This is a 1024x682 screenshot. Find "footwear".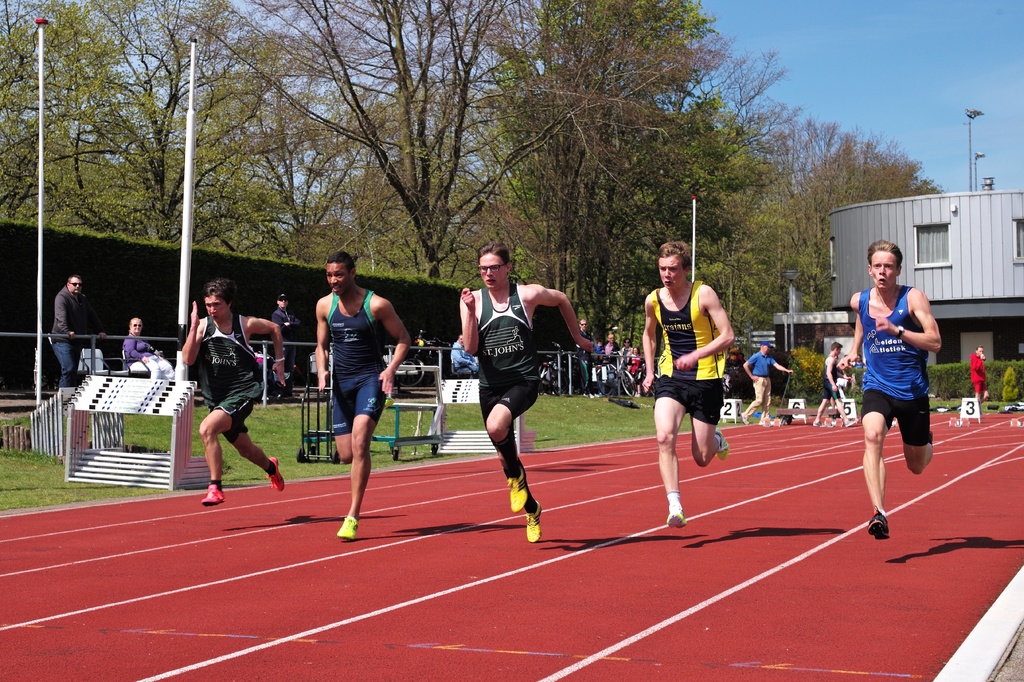
Bounding box: 664 506 689 532.
